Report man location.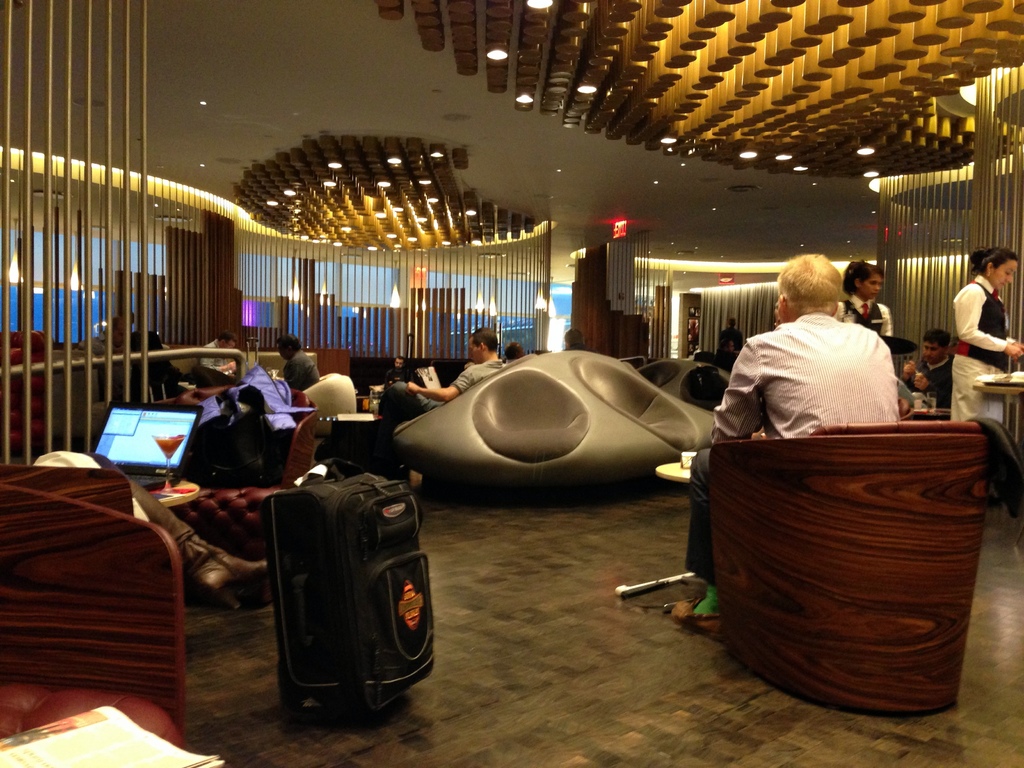
Report: left=387, top=324, right=506, bottom=425.
